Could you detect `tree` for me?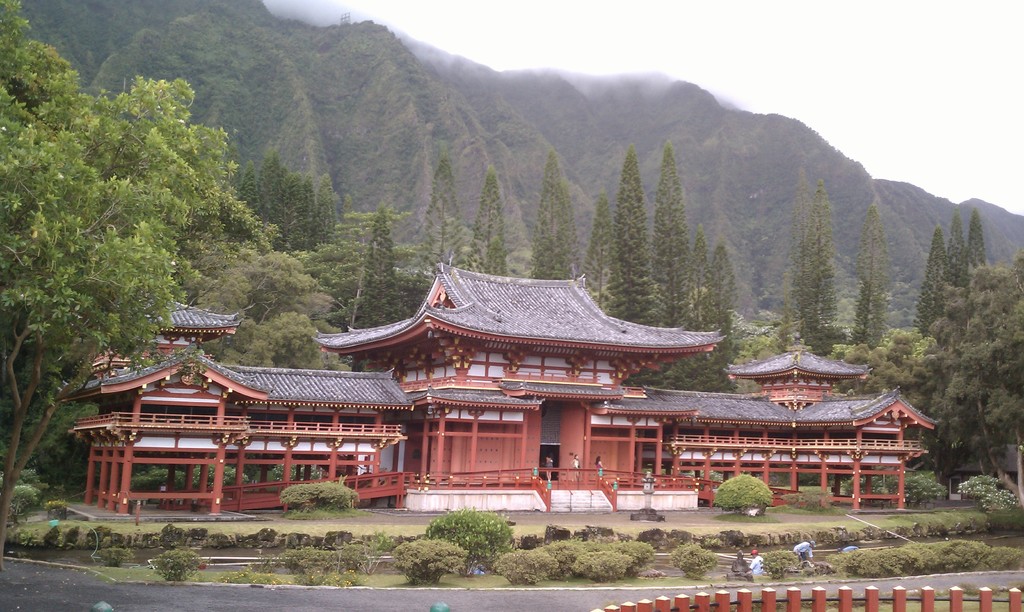
Detection result: x1=774, y1=170, x2=824, y2=355.
